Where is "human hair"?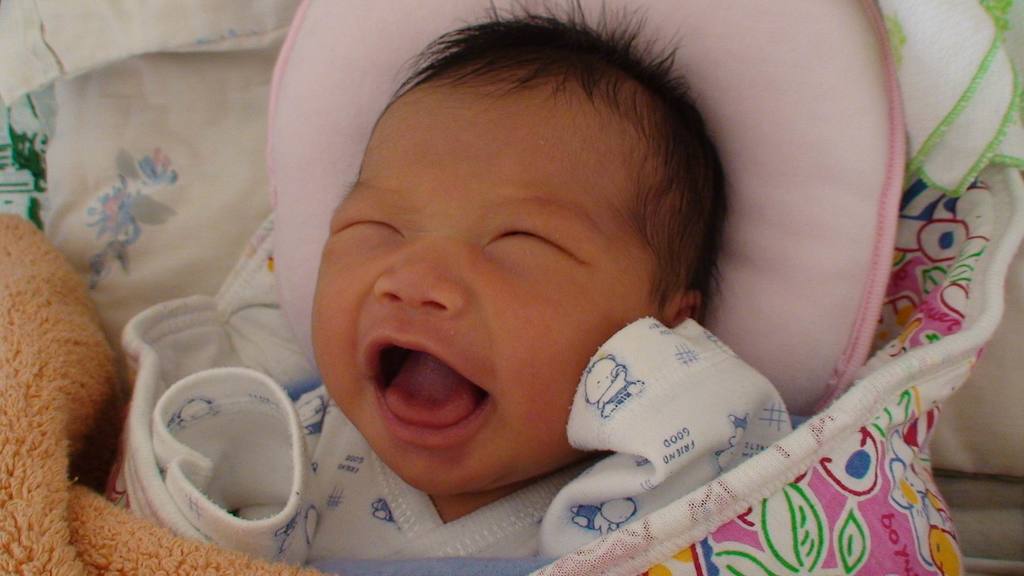
left=302, top=23, right=718, bottom=304.
